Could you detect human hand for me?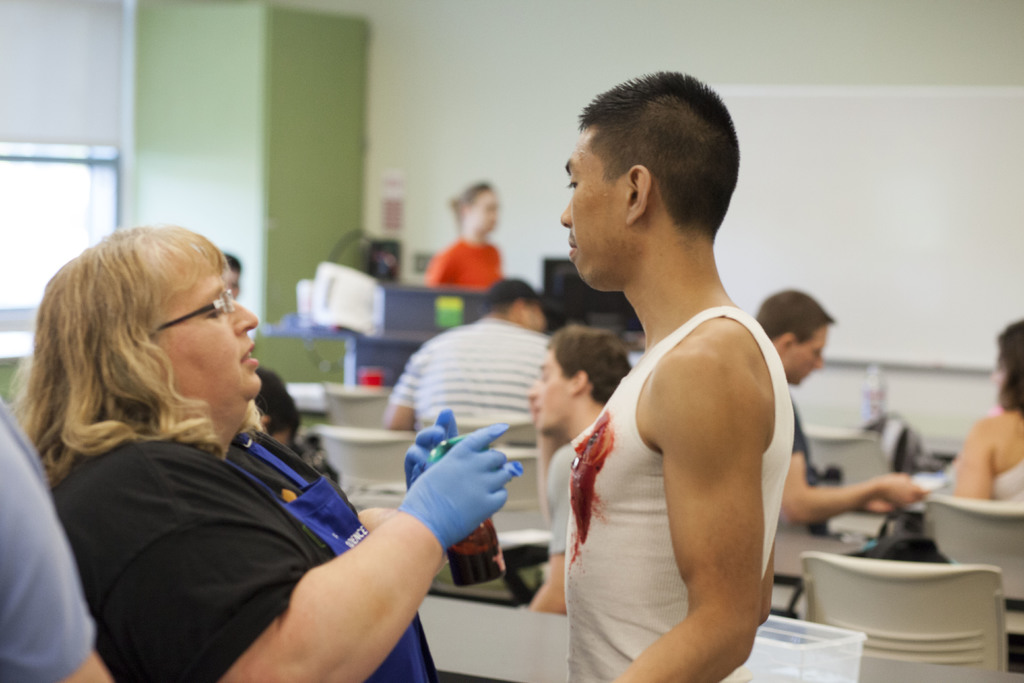
Detection result: <bbox>883, 470, 931, 513</bbox>.
